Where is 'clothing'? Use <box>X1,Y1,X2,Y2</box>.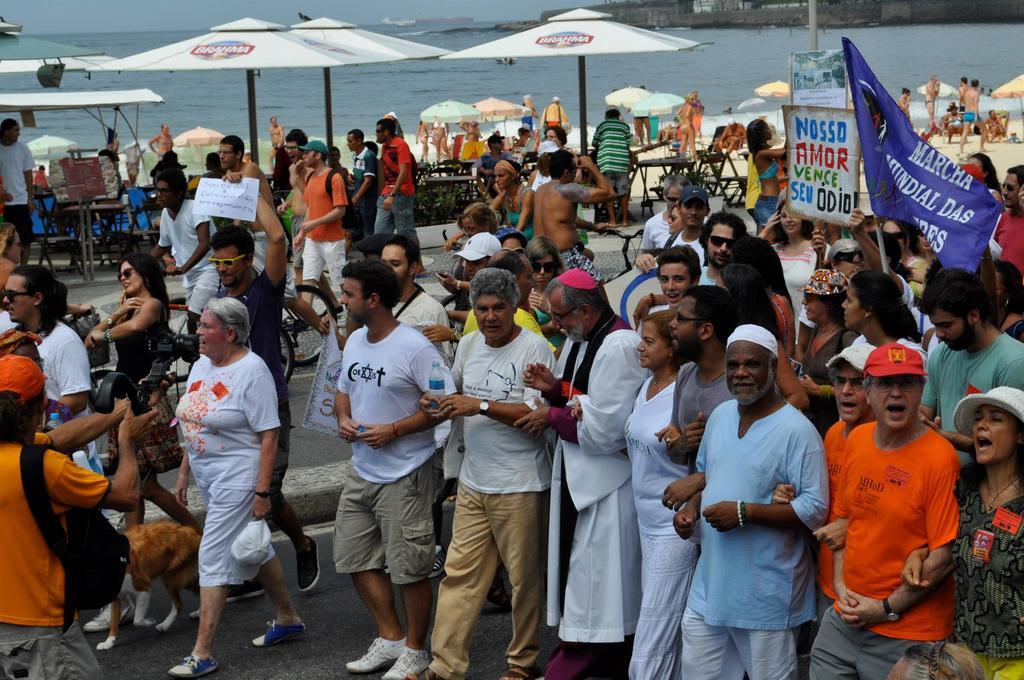
<box>702,268,719,284</box>.
